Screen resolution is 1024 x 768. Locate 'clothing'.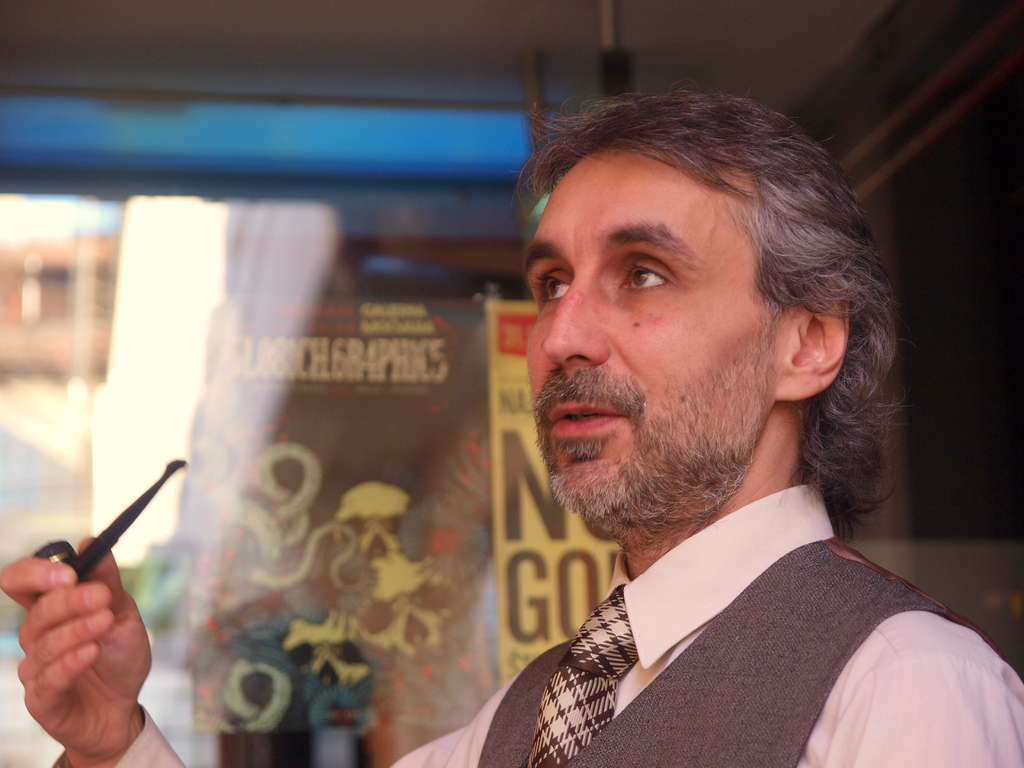
box(49, 481, 1023, 767).
